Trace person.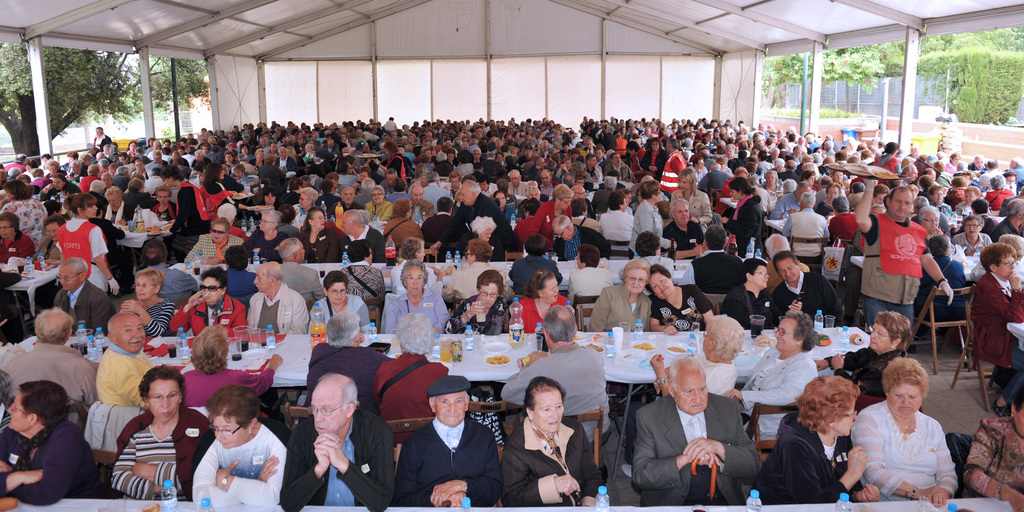
Traced to box(0, 379, 102, 509).
